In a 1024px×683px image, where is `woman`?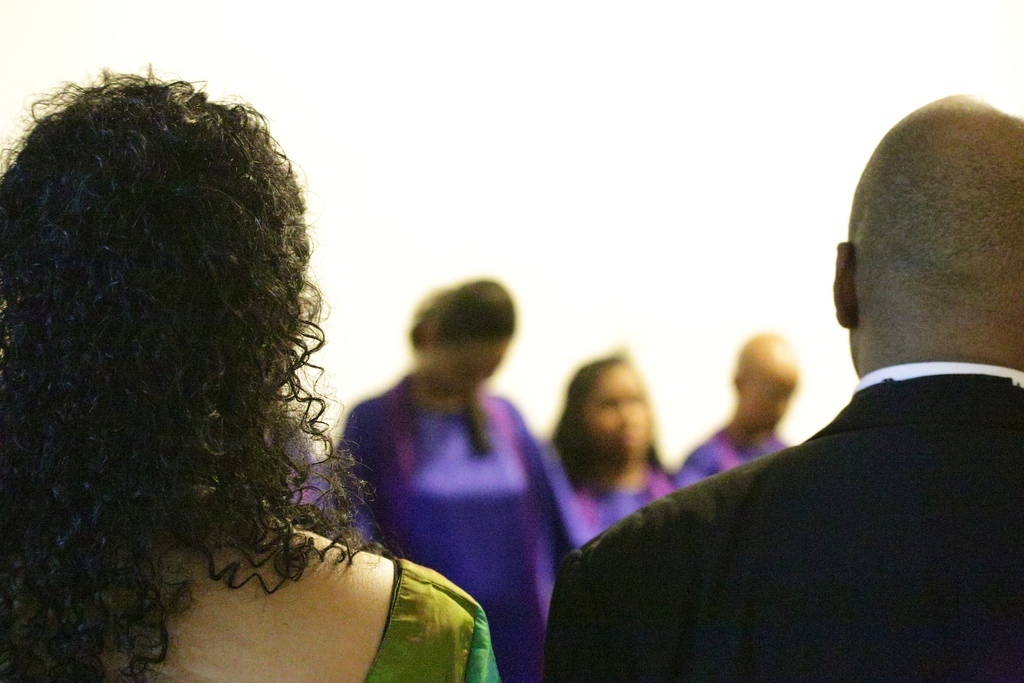
333,270,568,682.
